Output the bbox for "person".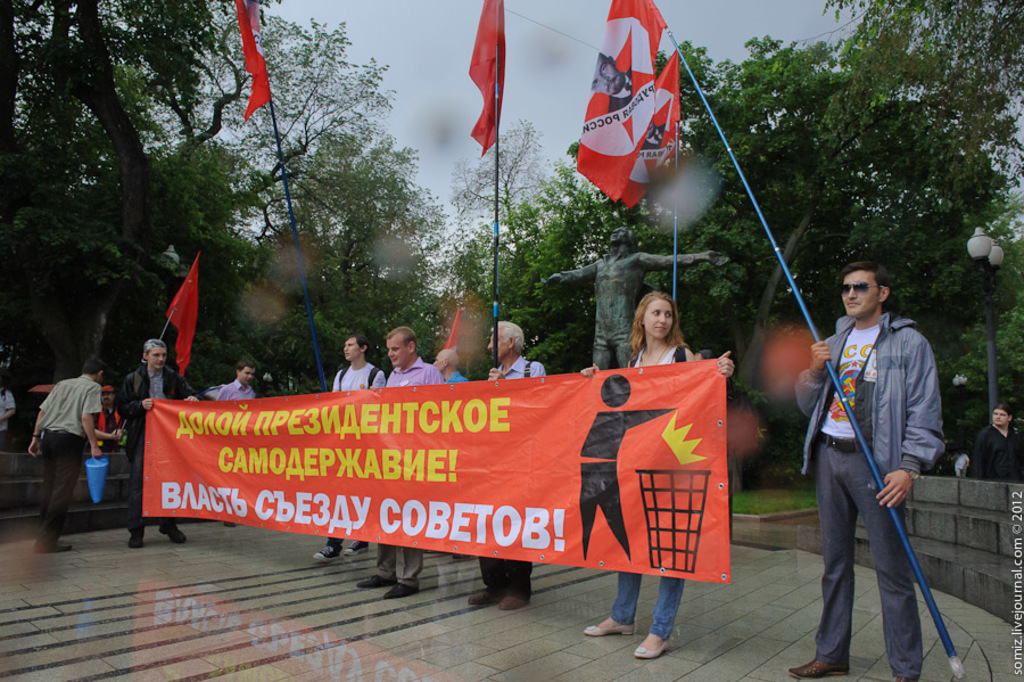
812,249,952,680.
